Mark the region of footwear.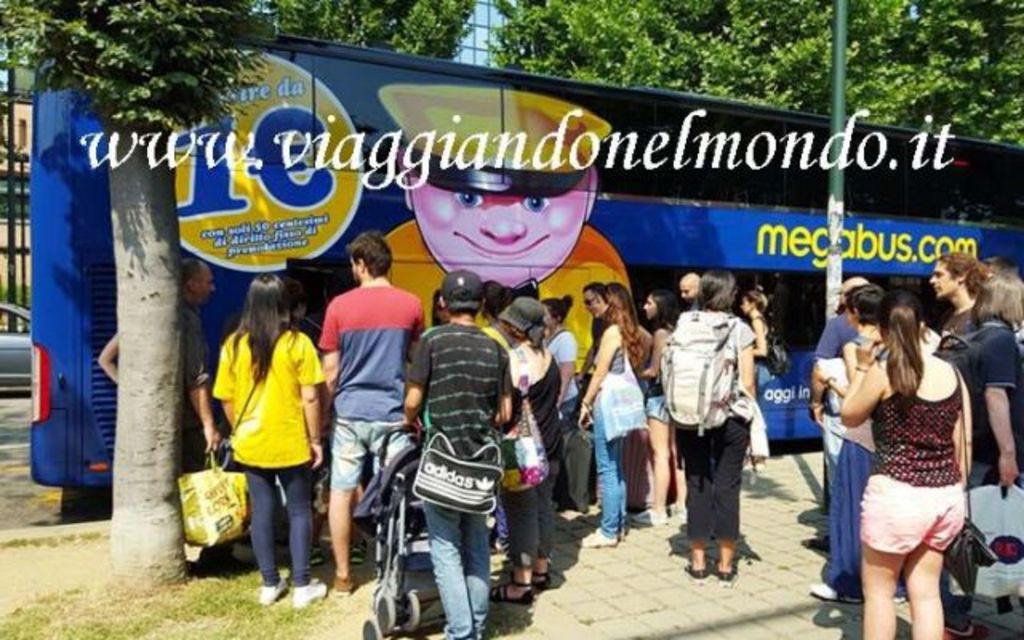
Region: {"x1": 256, "y1": 573, "x2": 288, "y2": 605}.
